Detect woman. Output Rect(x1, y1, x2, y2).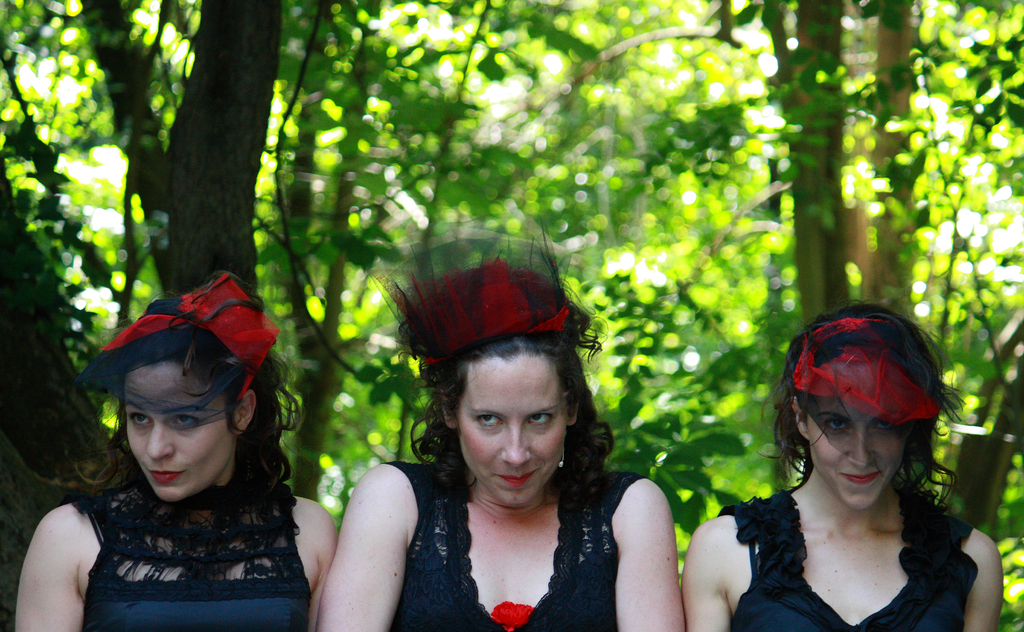
Rect(319, 213, 684, 631).
